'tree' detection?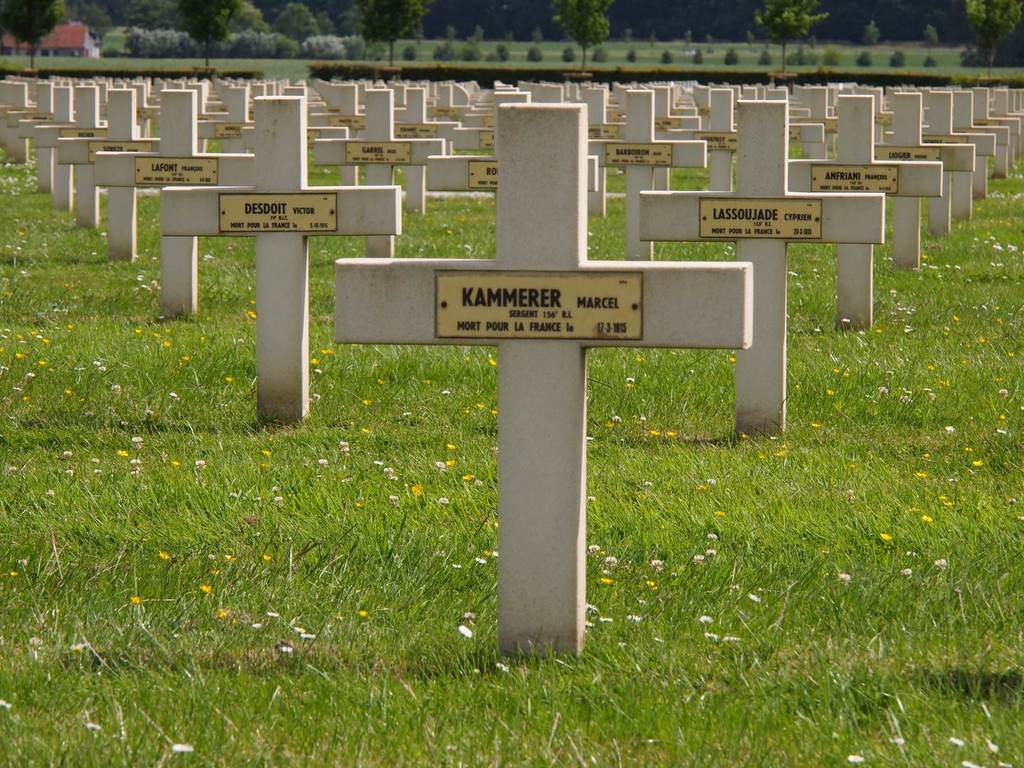
(x1=0, y1=0, x2=64, y2=70)
